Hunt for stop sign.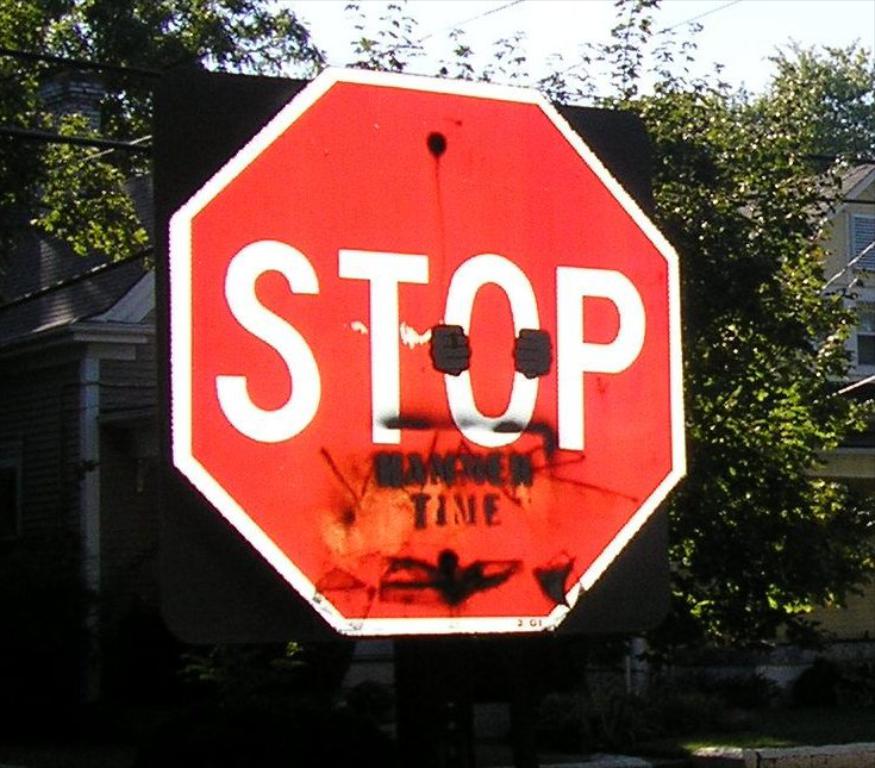
Hunted down at BBox(169, 64, 688, 635).
